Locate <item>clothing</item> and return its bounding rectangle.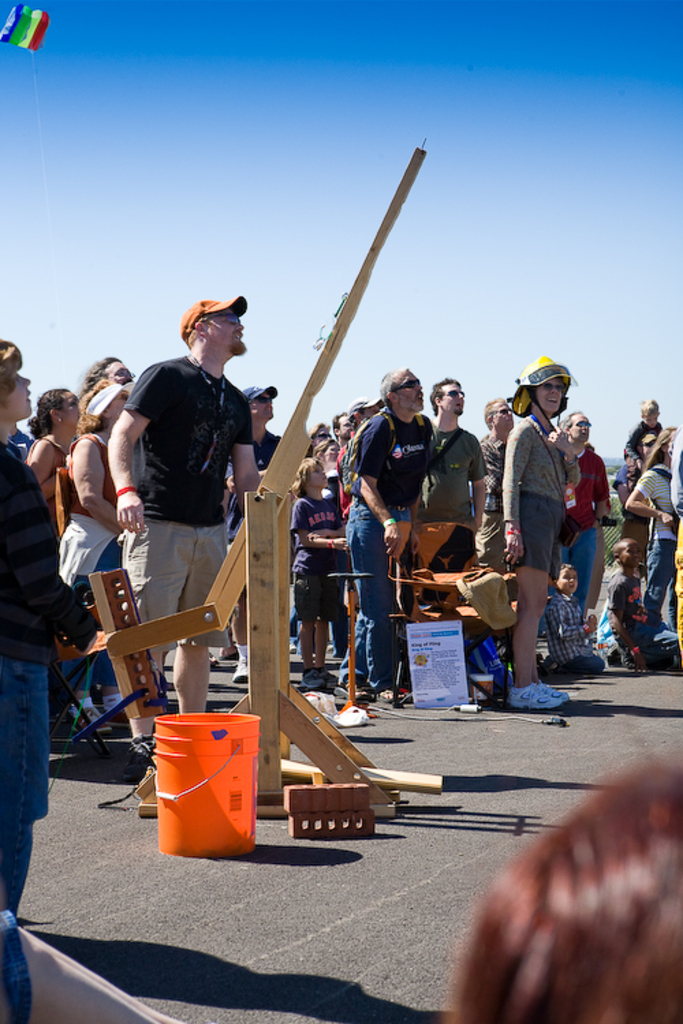
Rect(478, 421, 526, 568).
